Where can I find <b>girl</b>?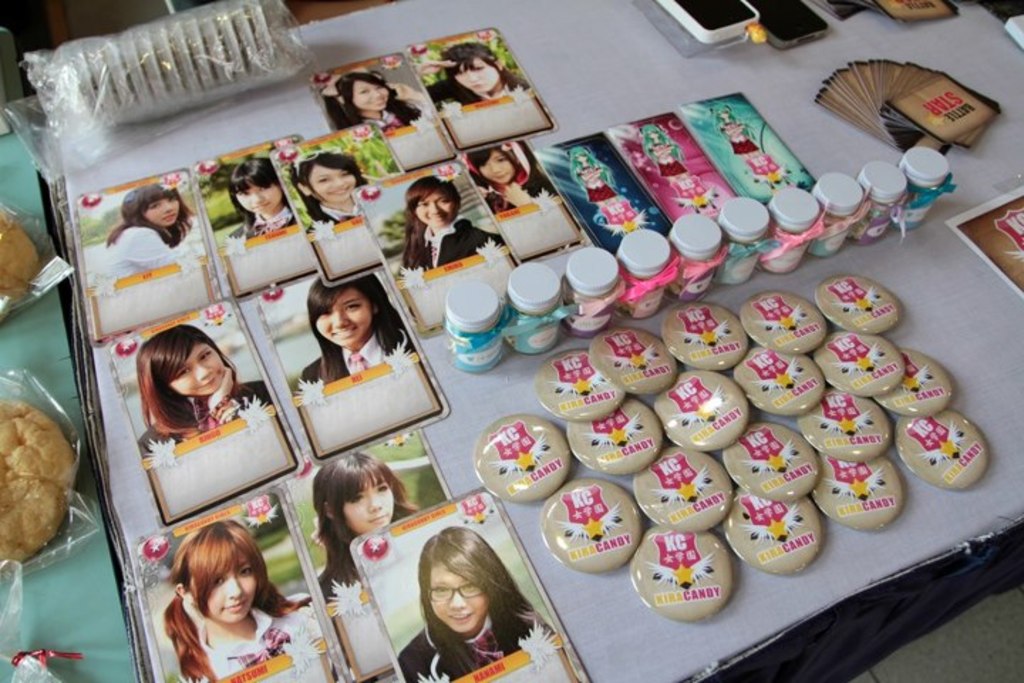
You can find it at (161,514,321,682).
